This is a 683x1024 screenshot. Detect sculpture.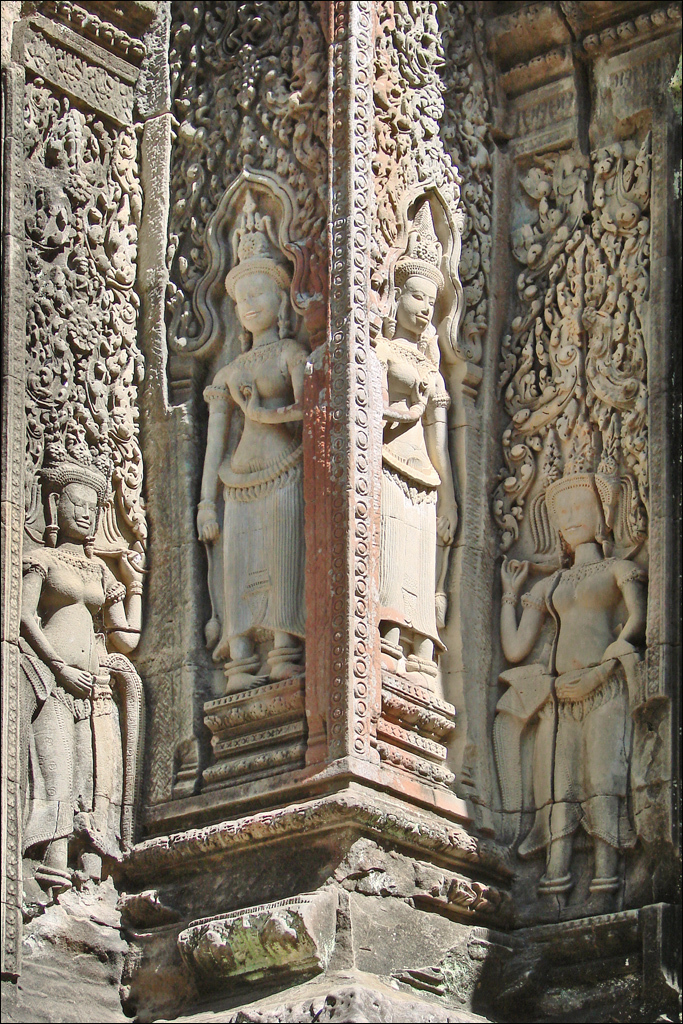
detection(501, 464, 644, 920).
